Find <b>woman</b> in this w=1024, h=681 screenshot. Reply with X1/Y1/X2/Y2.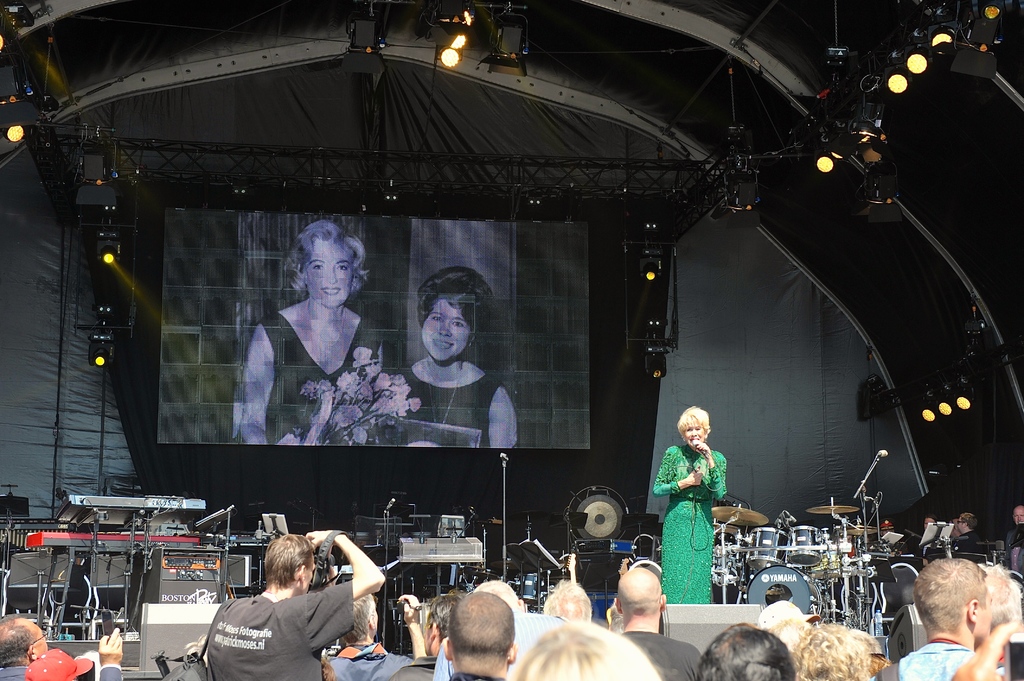
388/264/527/449.
